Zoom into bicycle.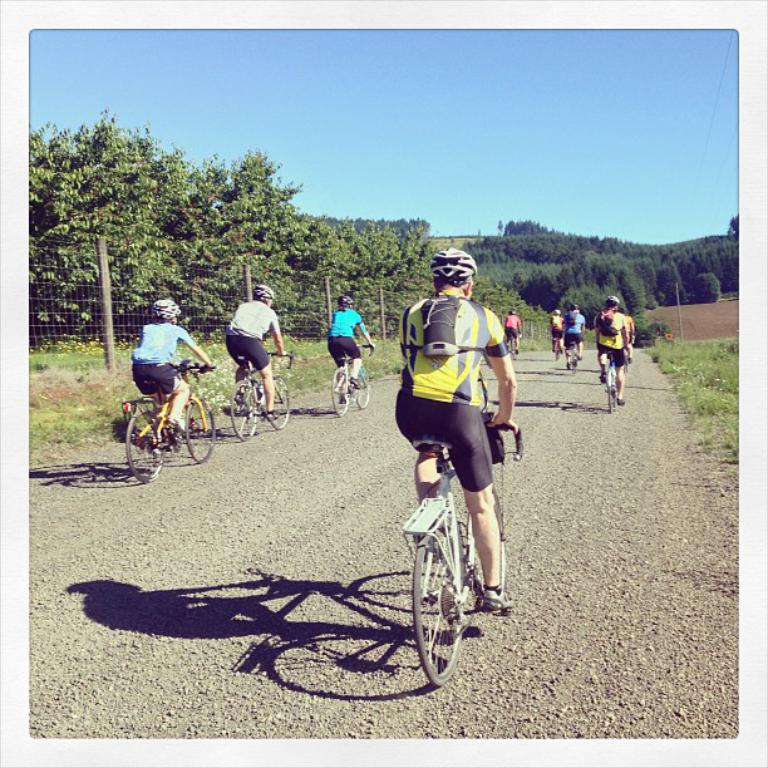
Zoom target: 331 341 374 417.
